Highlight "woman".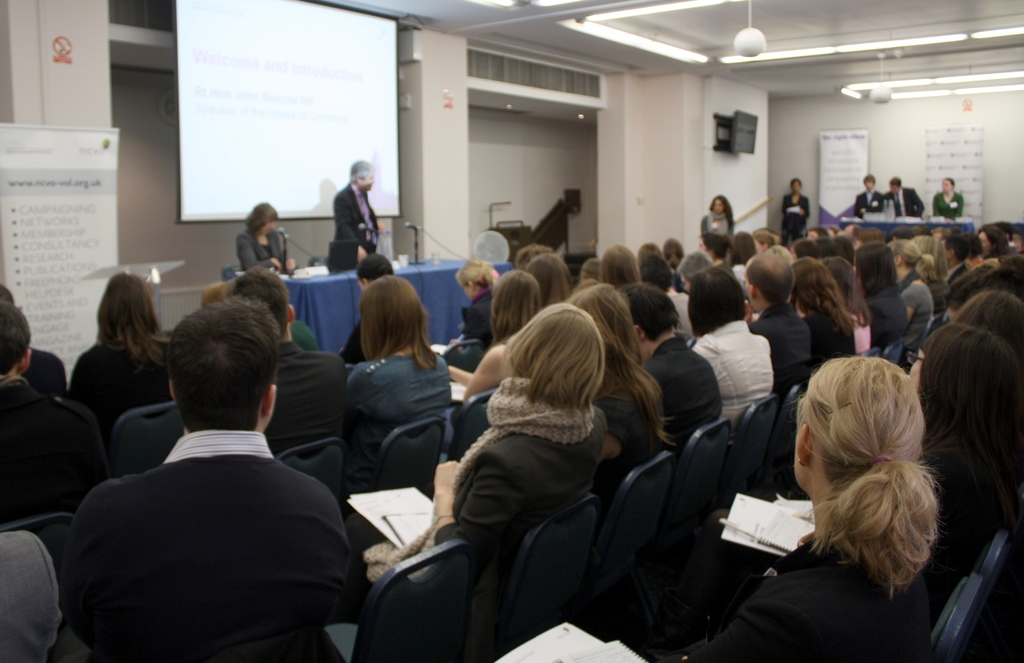
Highlighted region: locate(435, 273, 543, 414).
